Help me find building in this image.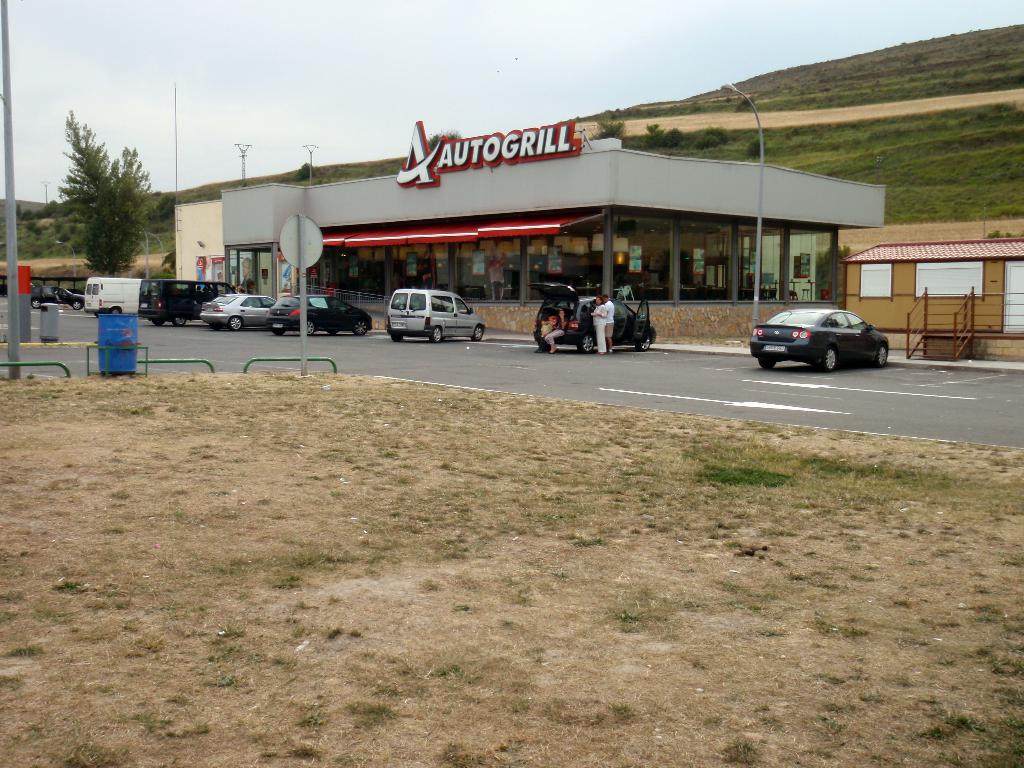
Found it: crop(838, 237, 1023, 364).
